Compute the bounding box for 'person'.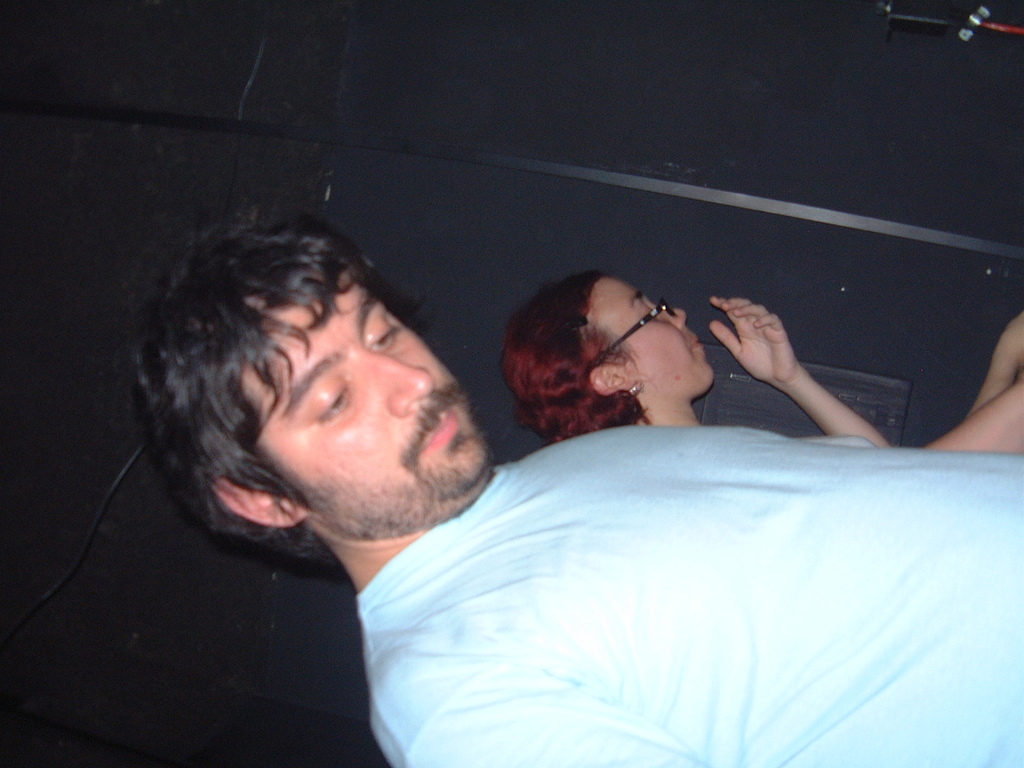
[left=98, top=206, right=889, bottom=759].
